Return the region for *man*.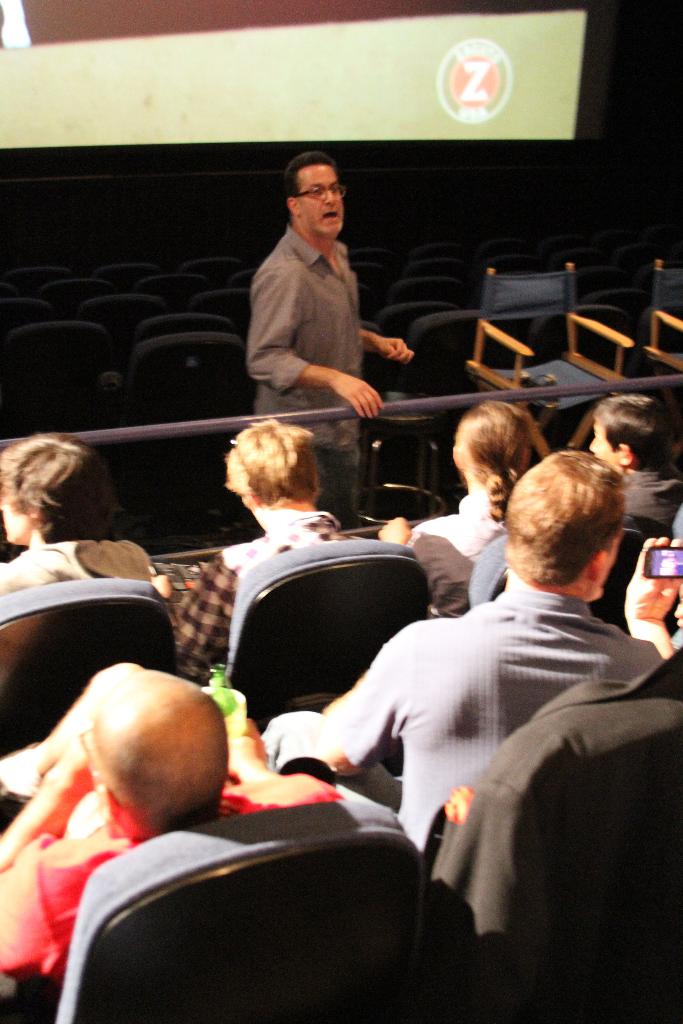
select_region(169, 419, 379, 674).
